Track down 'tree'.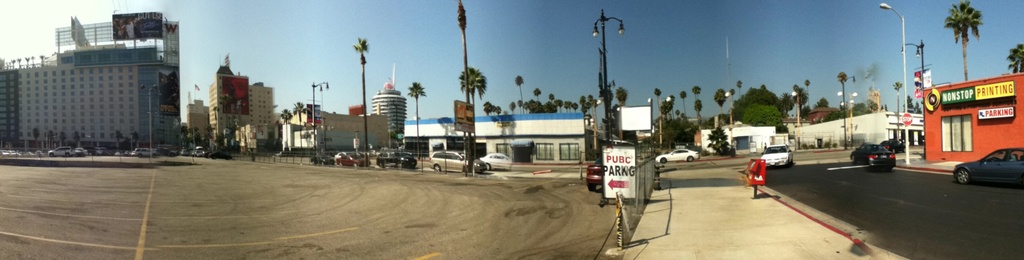
Tracked to <box>406,79,428,160</box>.
